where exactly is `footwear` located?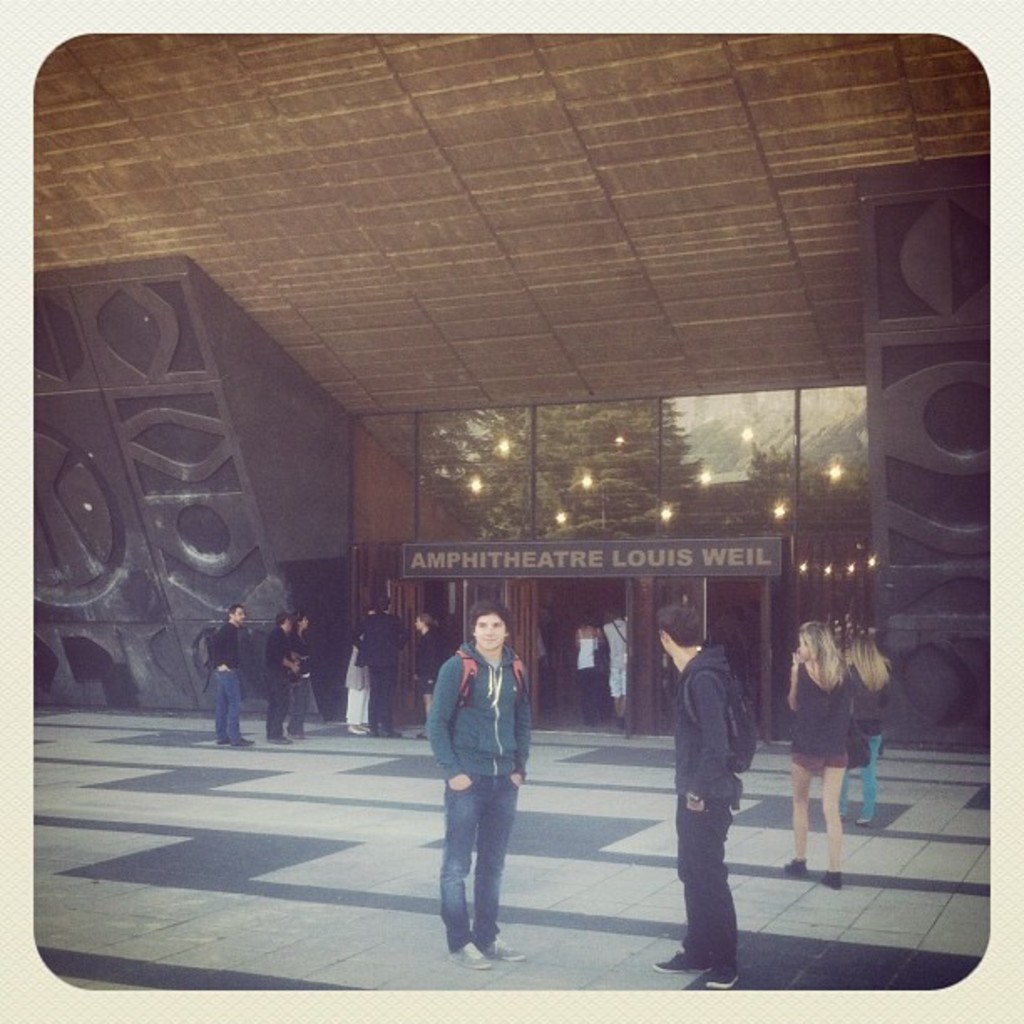
Its bounding box is x1=654 y1=952 x2=709 y2=970.
